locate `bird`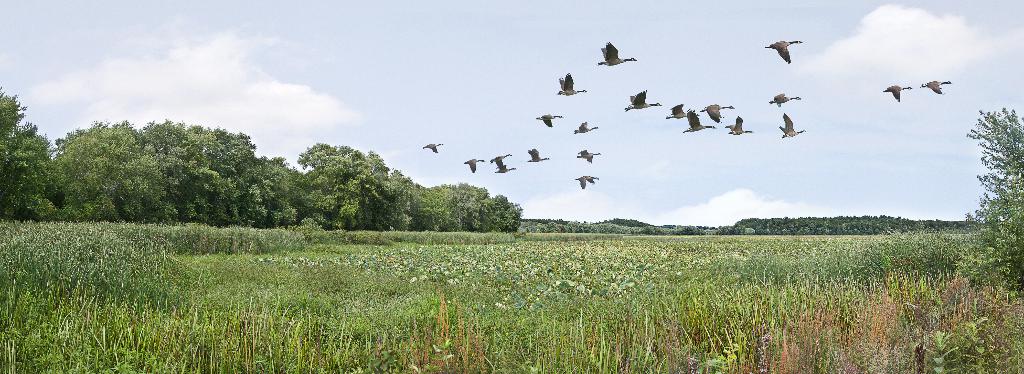
bbox(493, 167, 515, 174)
